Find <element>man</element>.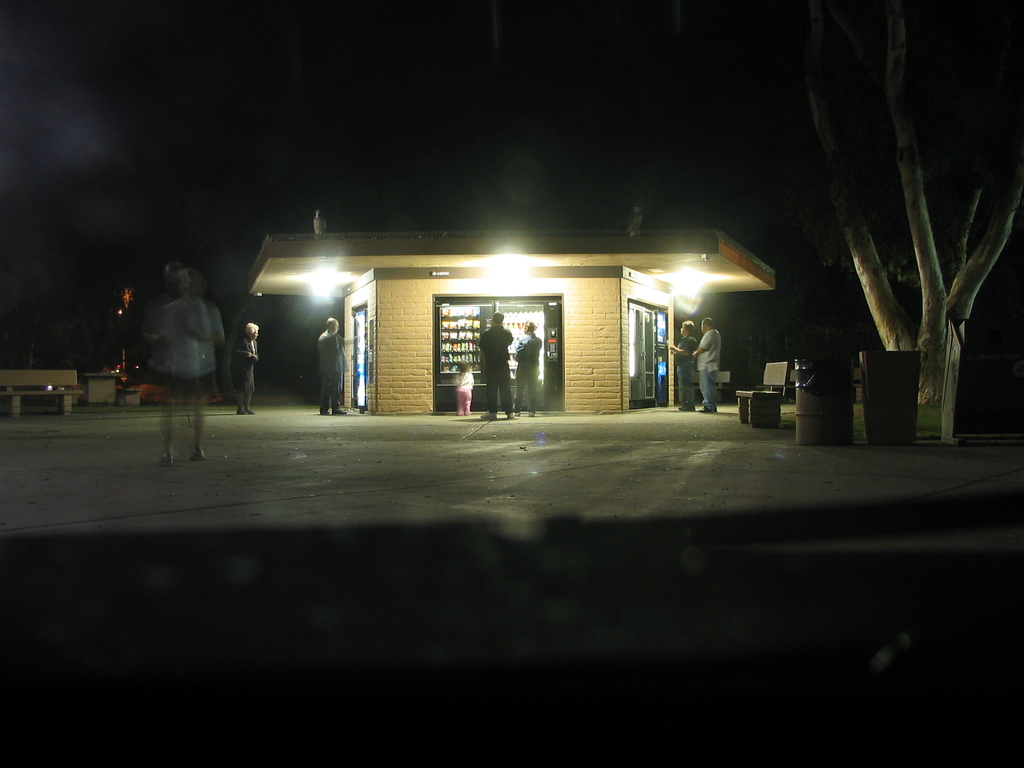
box(314, 316, 360, 415).
